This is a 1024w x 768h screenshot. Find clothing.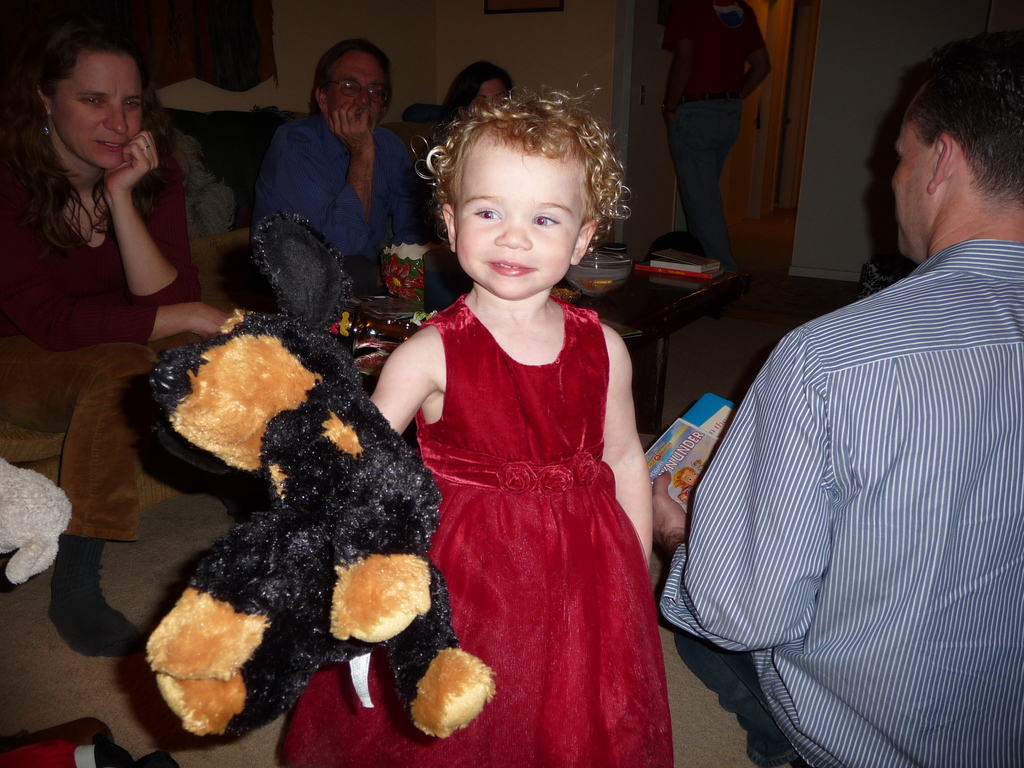
Bounding box: region(4, 168, 182, 338).
